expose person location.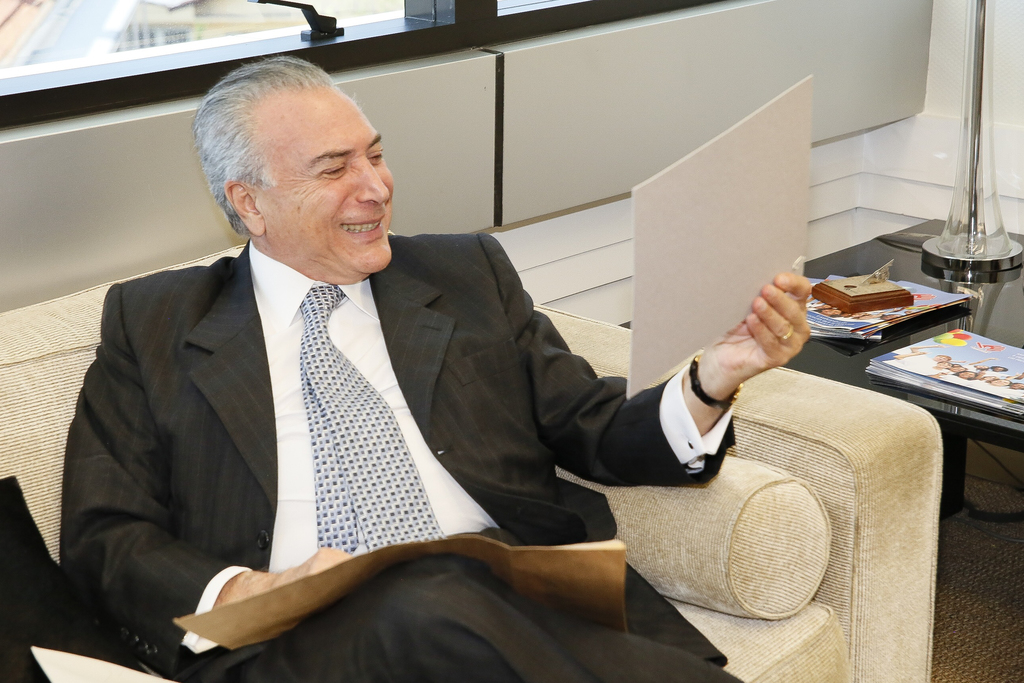
Exposed at [79, 95, 781, 652].
